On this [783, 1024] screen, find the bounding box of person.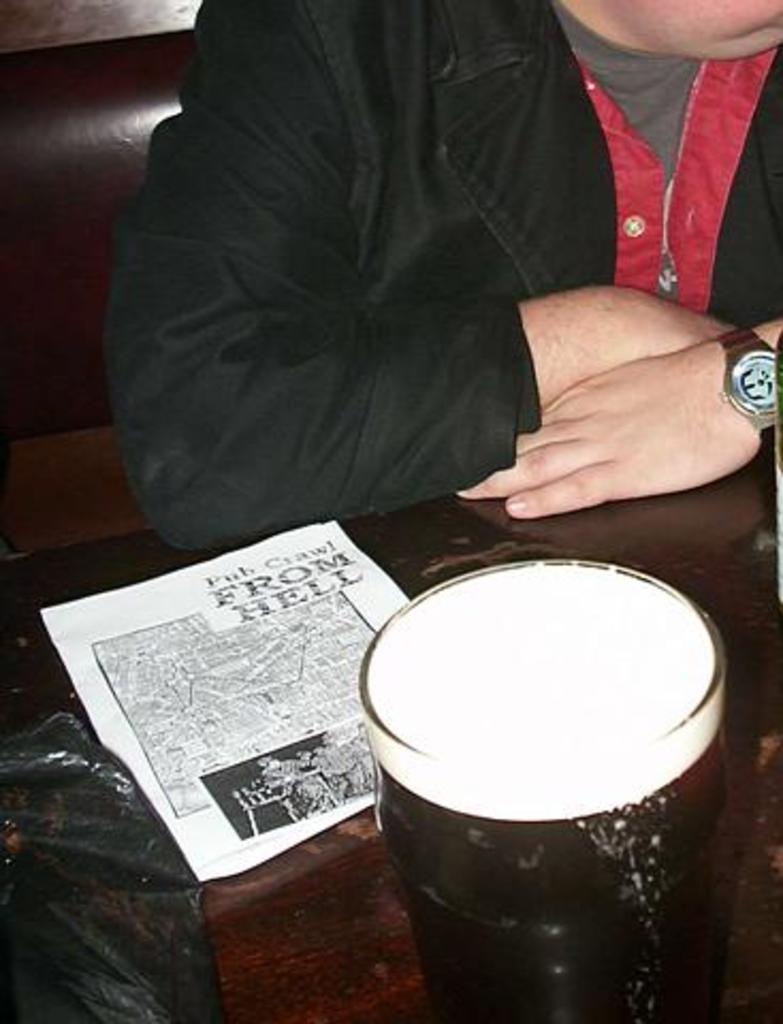
Bounding box: [x1=83, y1=0, x2=781, y2=561].
